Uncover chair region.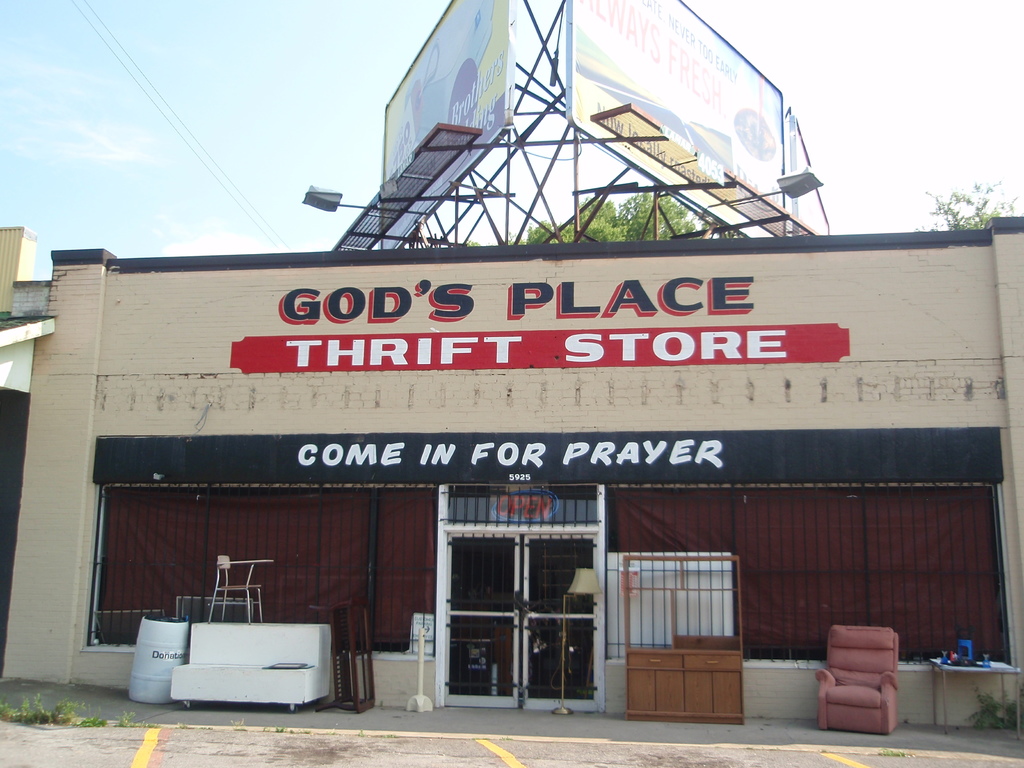
Uncovered: bbox=[815, 629, 909, 739].
